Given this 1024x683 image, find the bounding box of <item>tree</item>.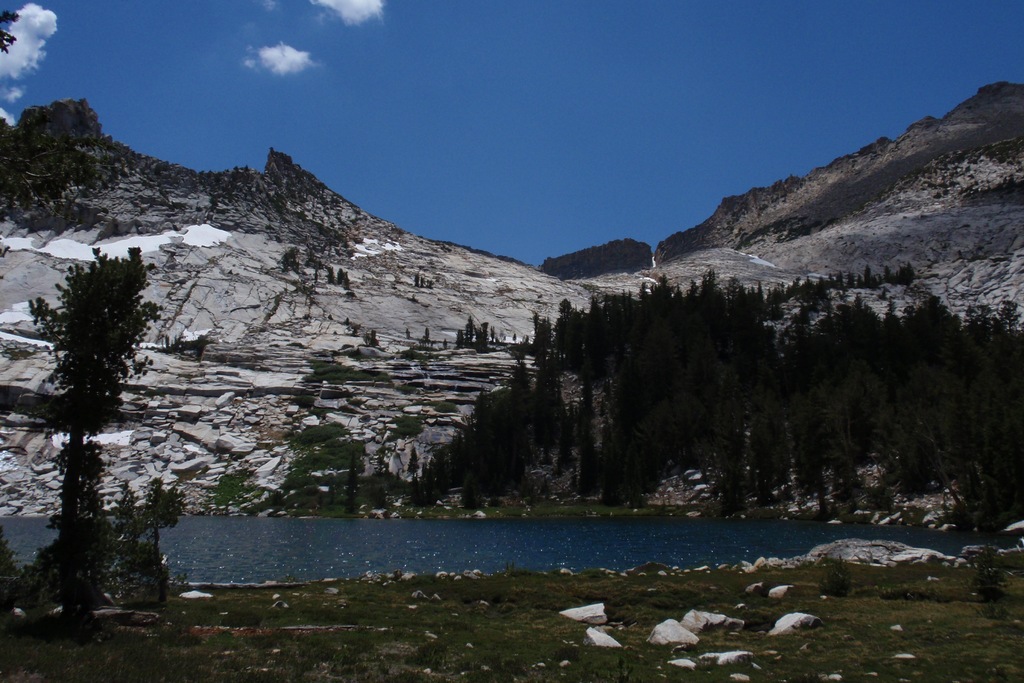
Rect(513, 274, 1021, 531).
